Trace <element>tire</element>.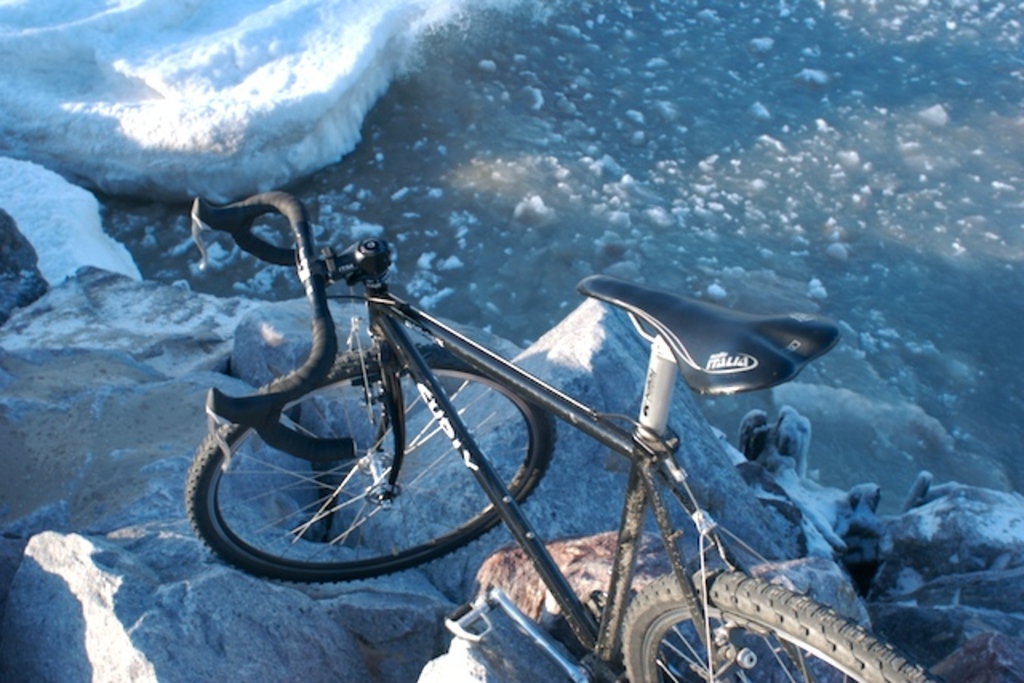
Traced to 197,347,554,590.
